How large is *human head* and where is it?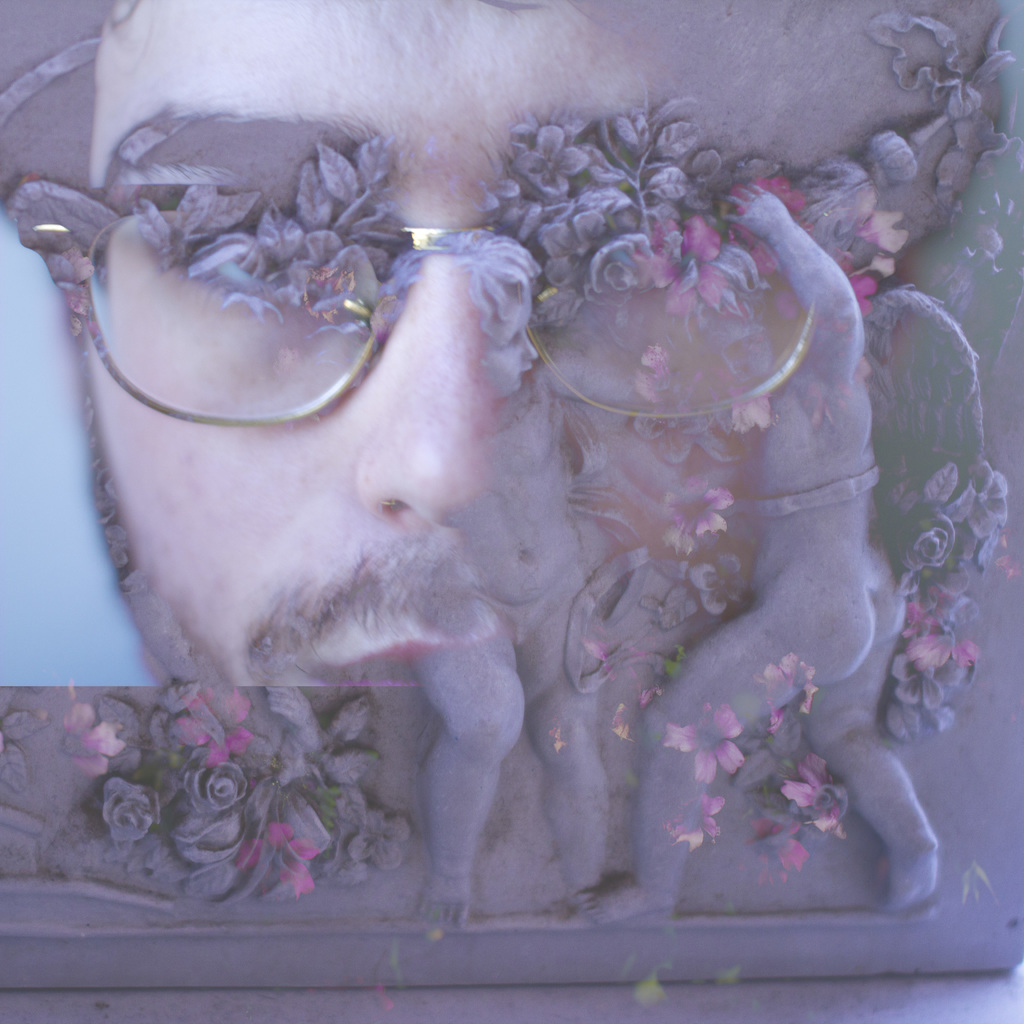
Bounding box: 0, 0, 999, 687.
